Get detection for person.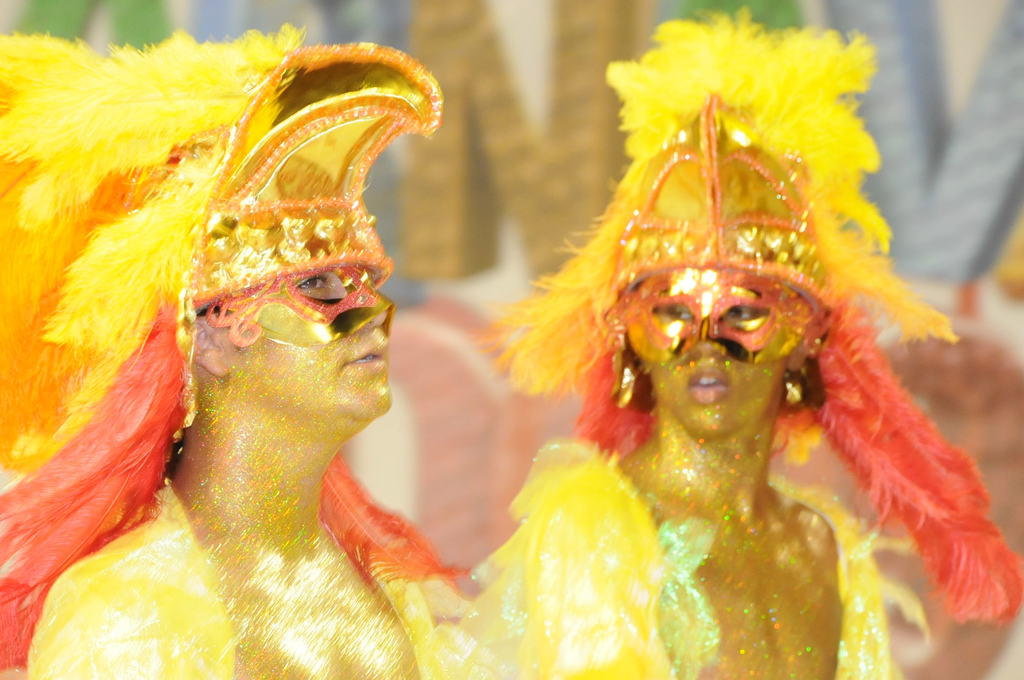
Detection: (left=353, top=60, right=1016, bottom=679).
